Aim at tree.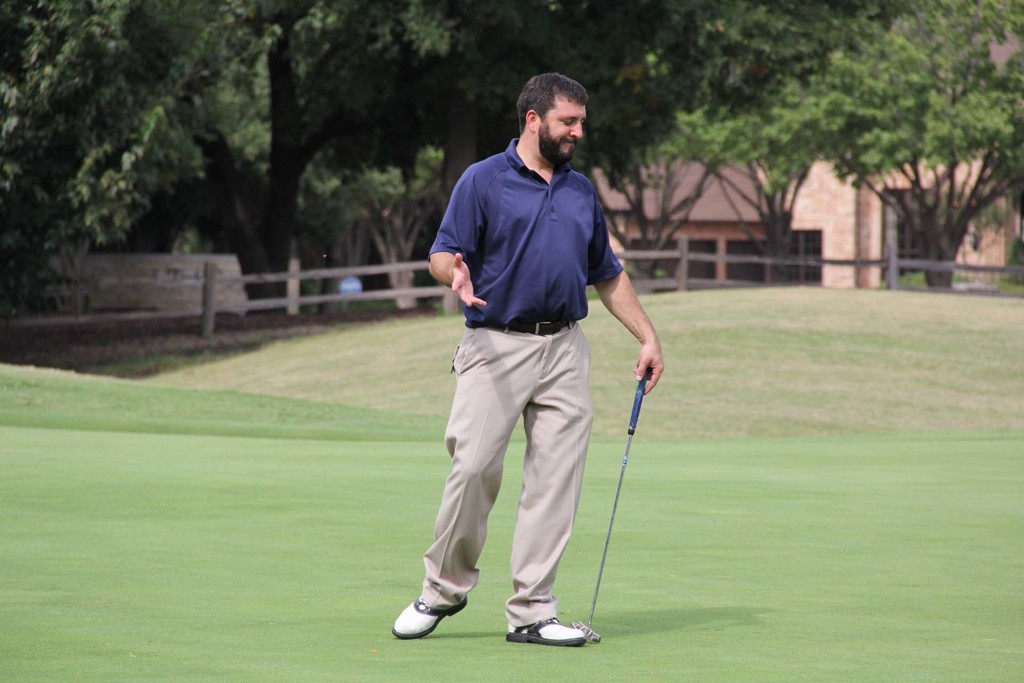
Aimed at <box>640,0,858,284</box>.
